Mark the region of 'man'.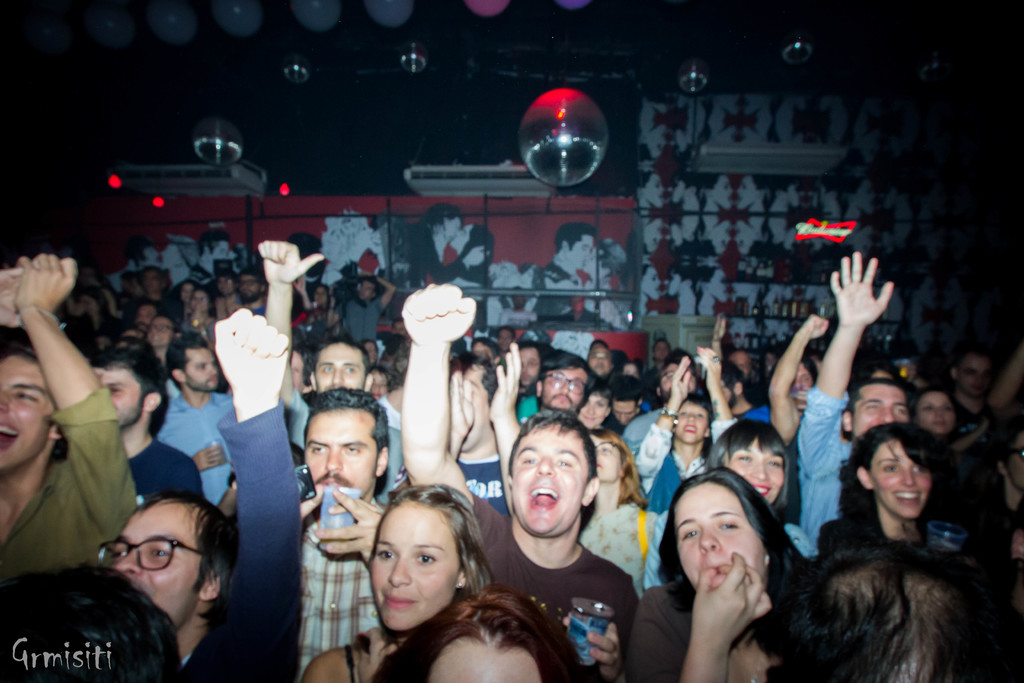
Region: 3, 232, 156, 636.
